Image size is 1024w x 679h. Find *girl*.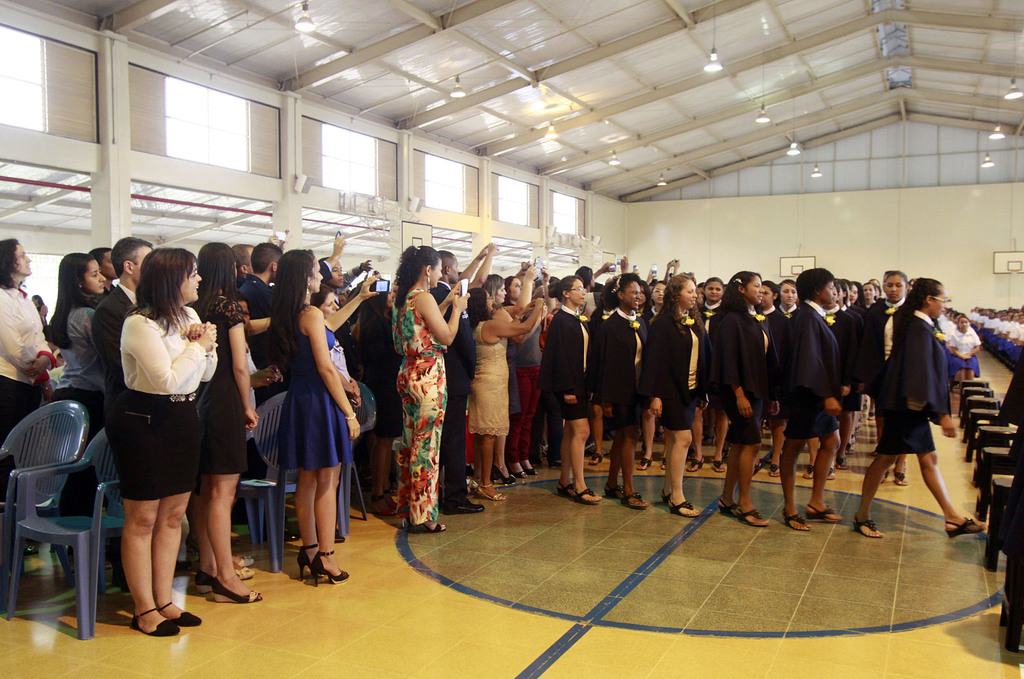
110, 243, 207, 634.
